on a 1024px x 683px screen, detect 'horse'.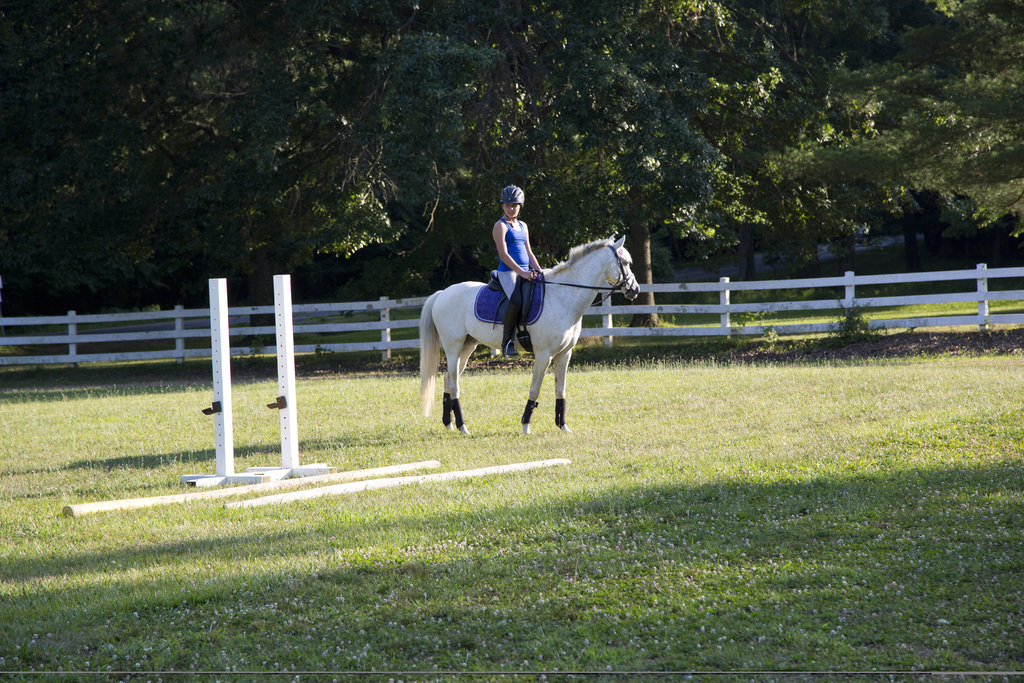
crop(419, 229, 641, 436).
